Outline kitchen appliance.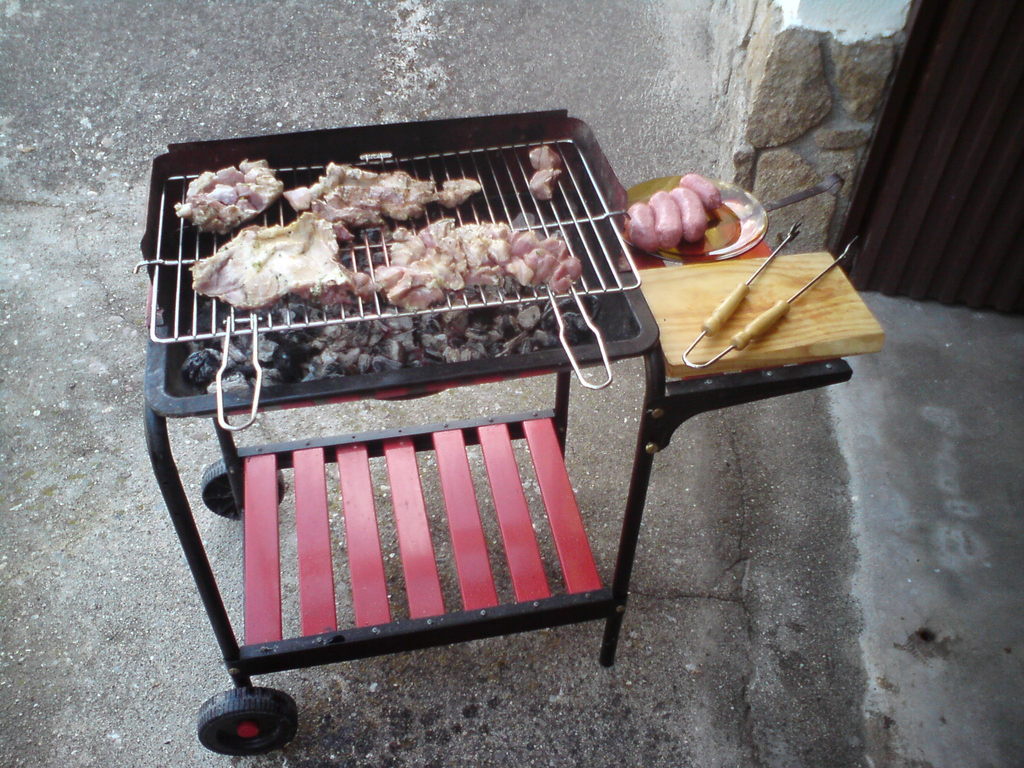
Outline: locate(148, 104, 847, 756).
